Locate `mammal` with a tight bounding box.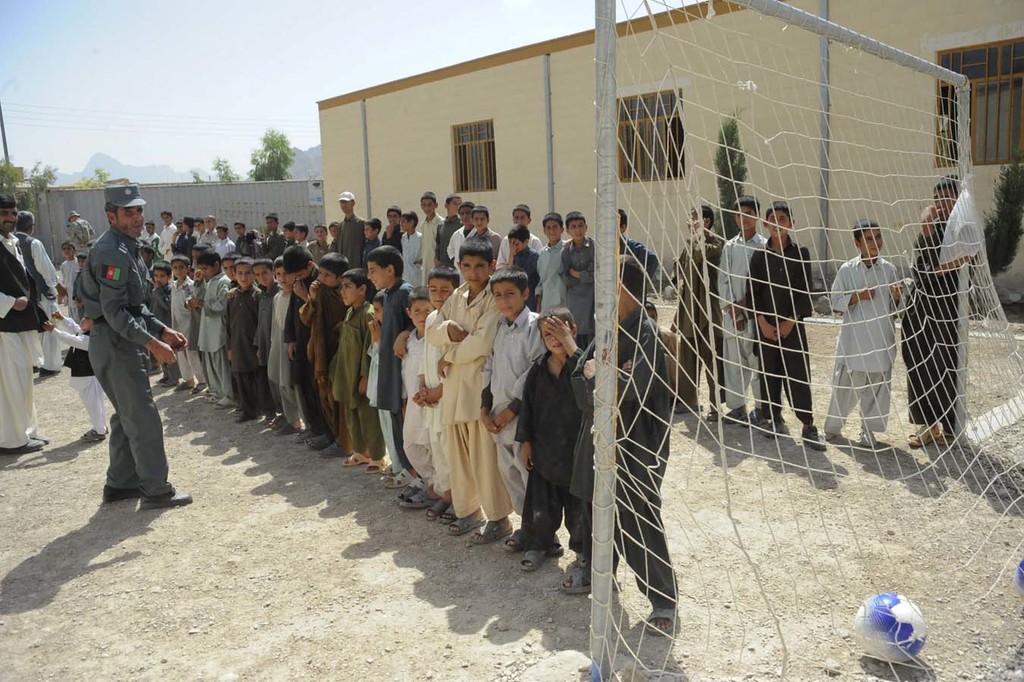
278/244/319/438.
